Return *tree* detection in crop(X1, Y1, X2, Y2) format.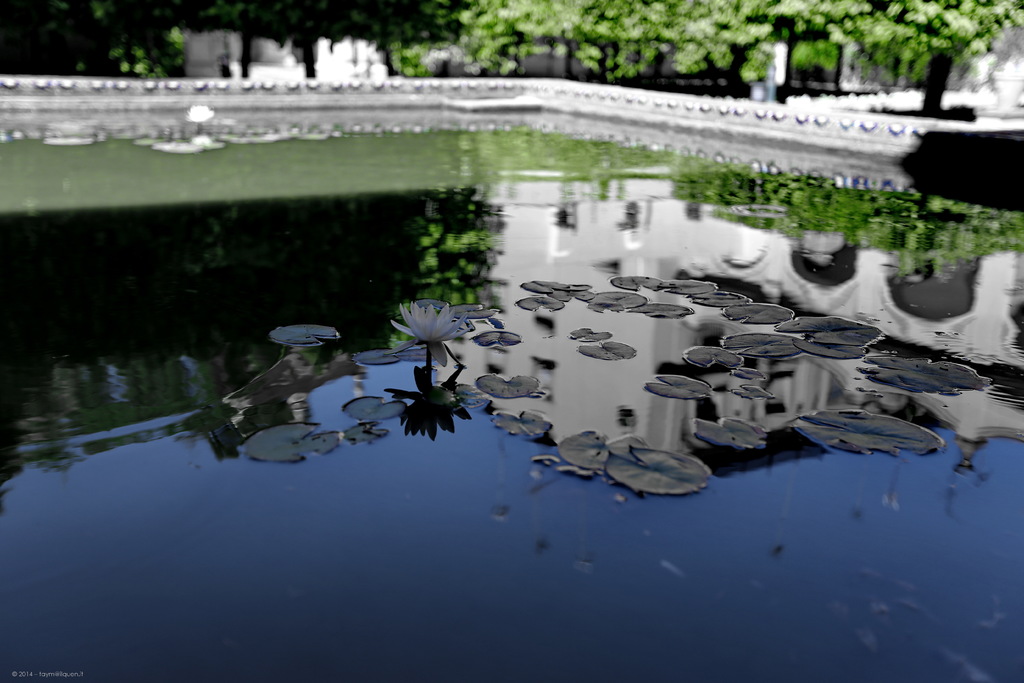
crop(392, 0, 1023, 113).
